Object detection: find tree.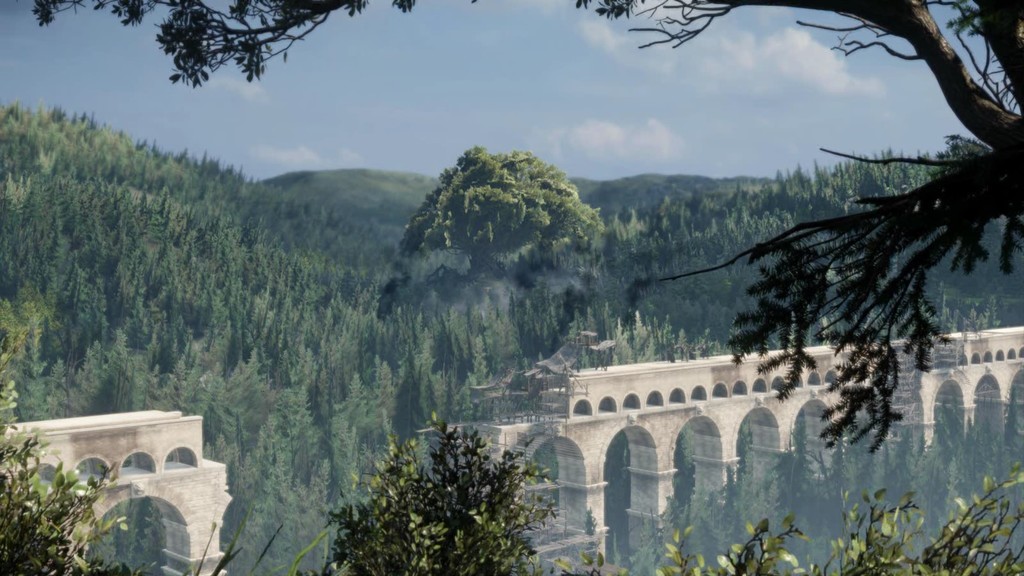
detection(519, 301, 538, 364).
